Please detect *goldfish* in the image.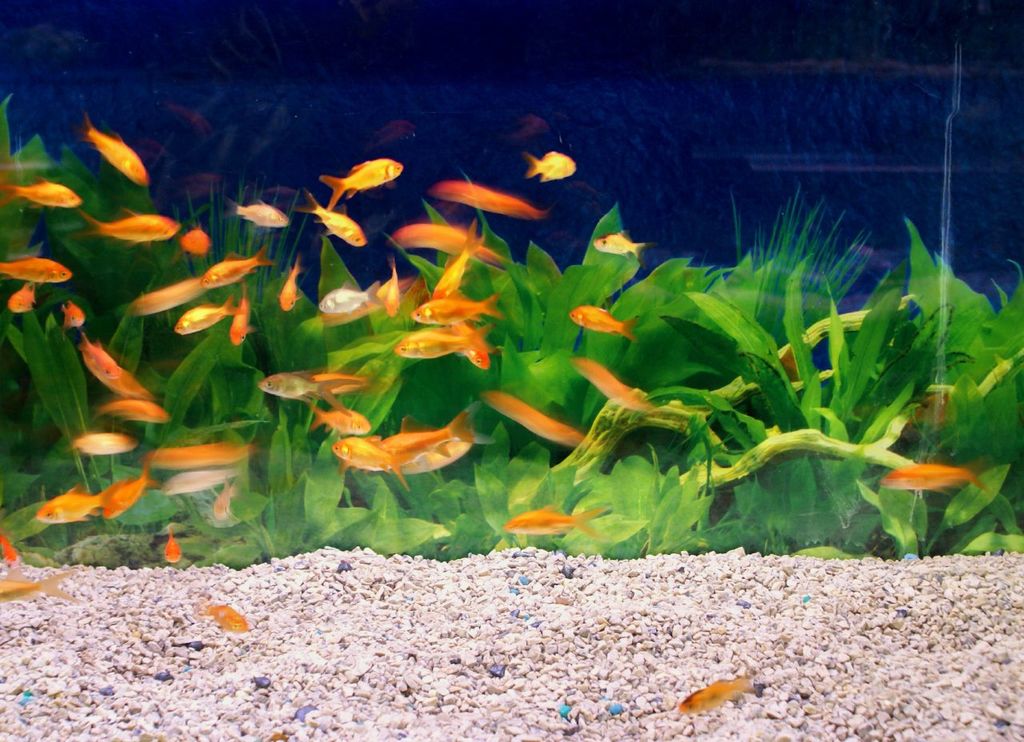
bbox(83, 339, 147, 396).
